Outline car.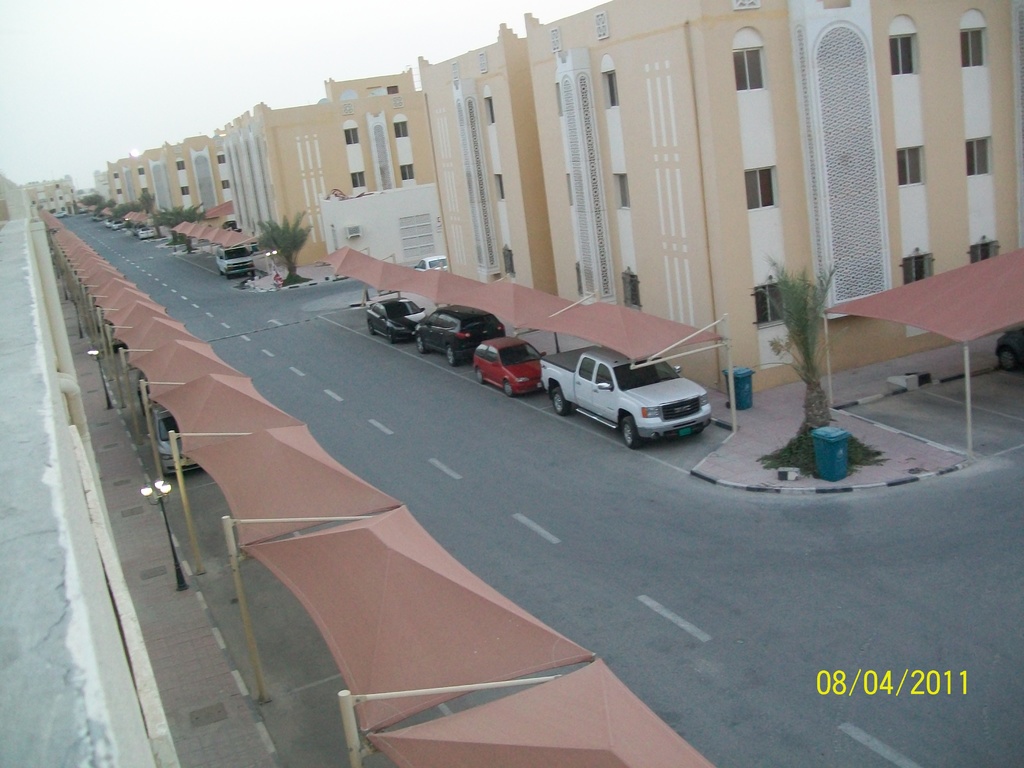
Outline: crop(115, 221, 126, 230).
